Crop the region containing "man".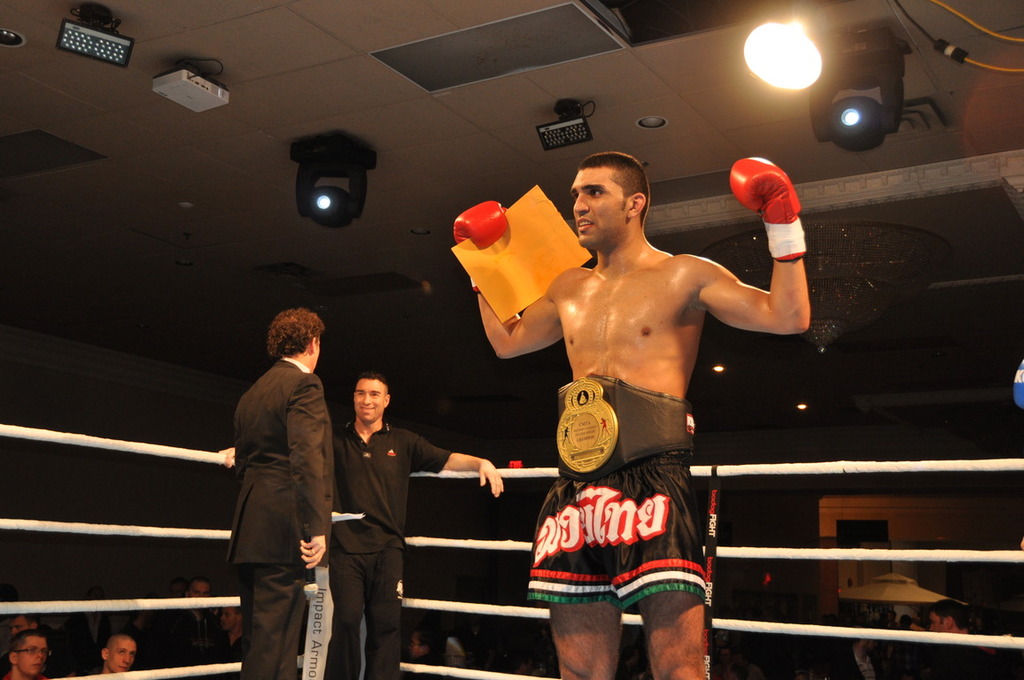
Crop region: box=[101, 636, 134, 673].
